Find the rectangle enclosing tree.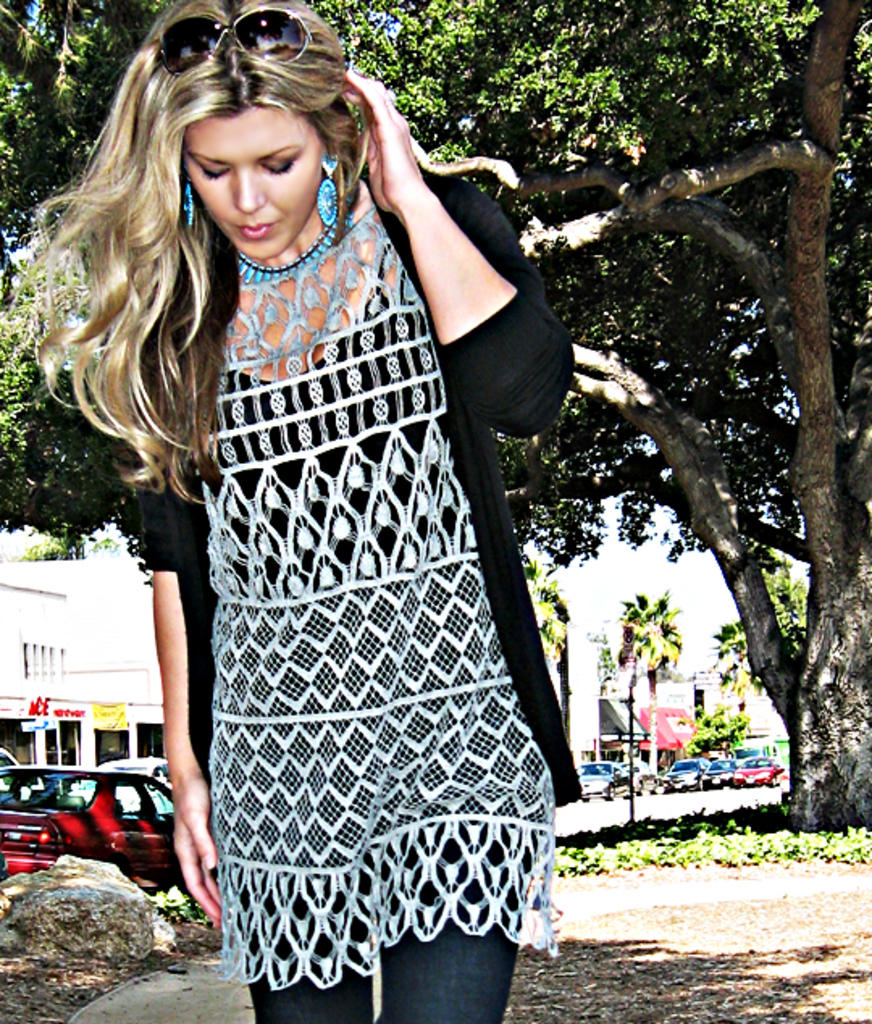
x1=707 y1=612 x2=753 y2=722.
